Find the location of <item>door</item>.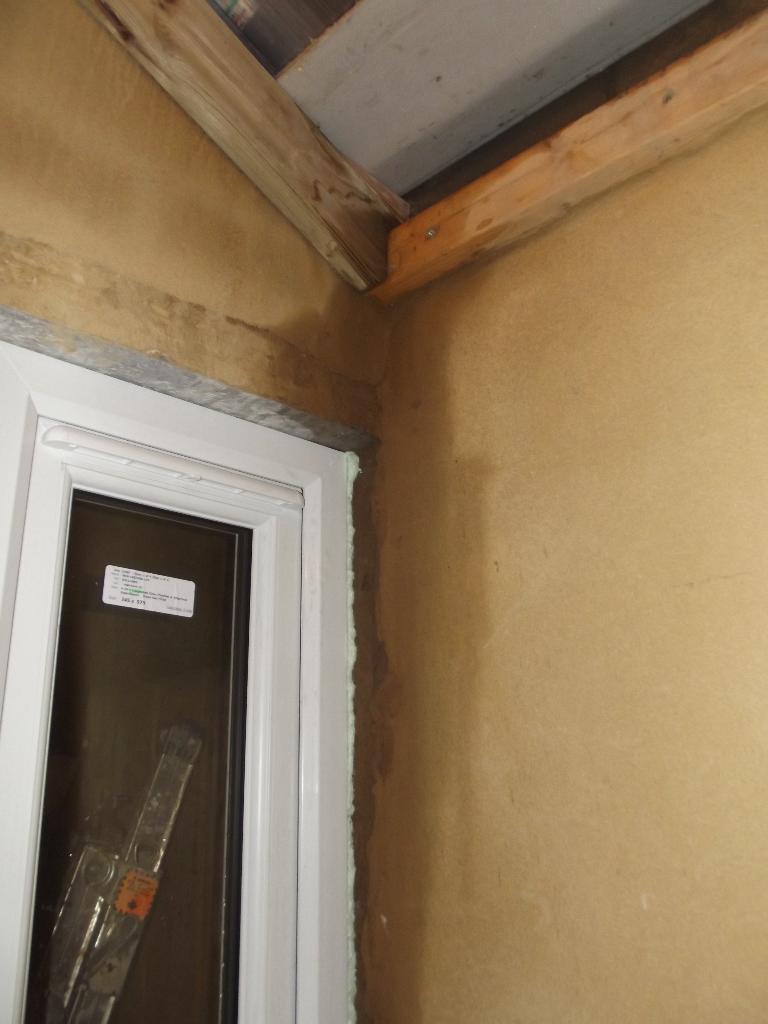
Location: [x1=12, y1=479, x2=246, y2=1023].
